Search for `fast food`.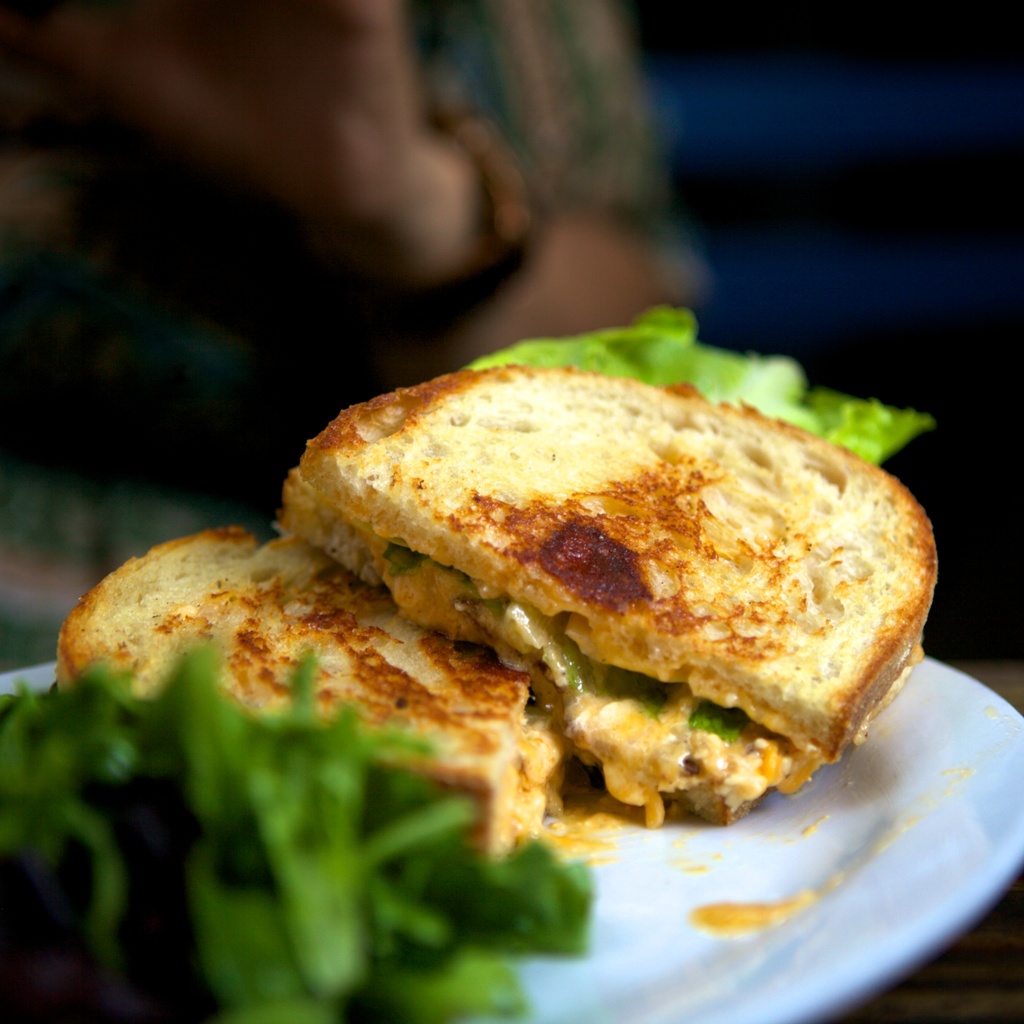
Found at [left=92, top=295, right=942, bottom=883].
